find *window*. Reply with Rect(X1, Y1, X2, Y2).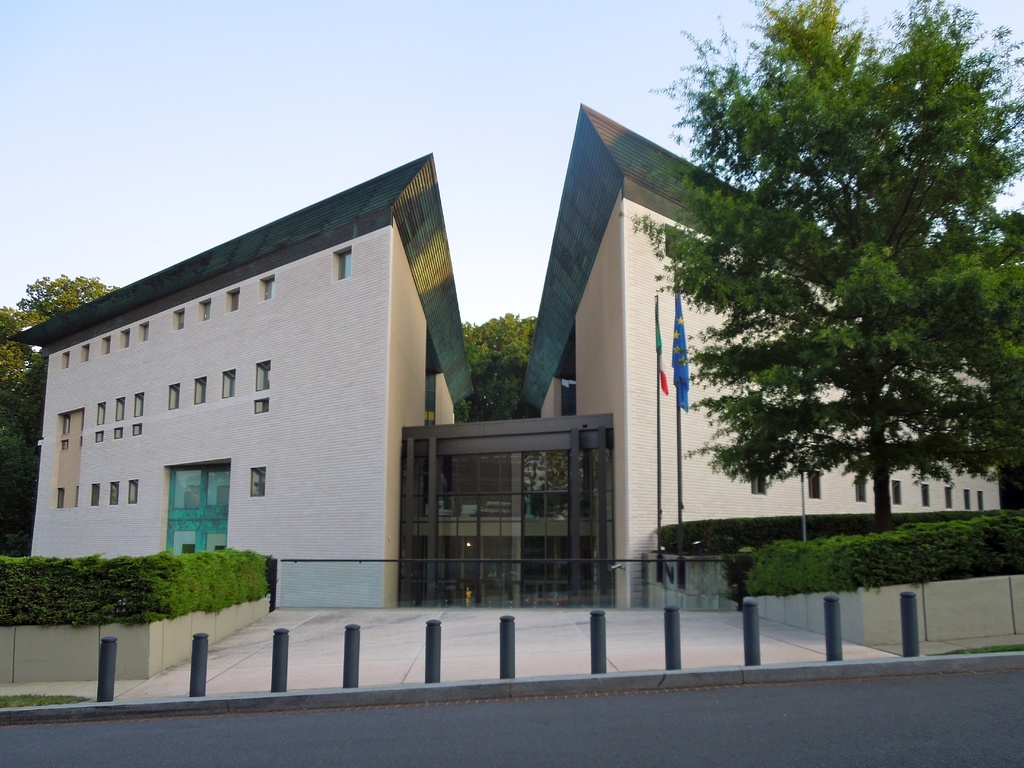
Rect(168, 382, 179, 409).
